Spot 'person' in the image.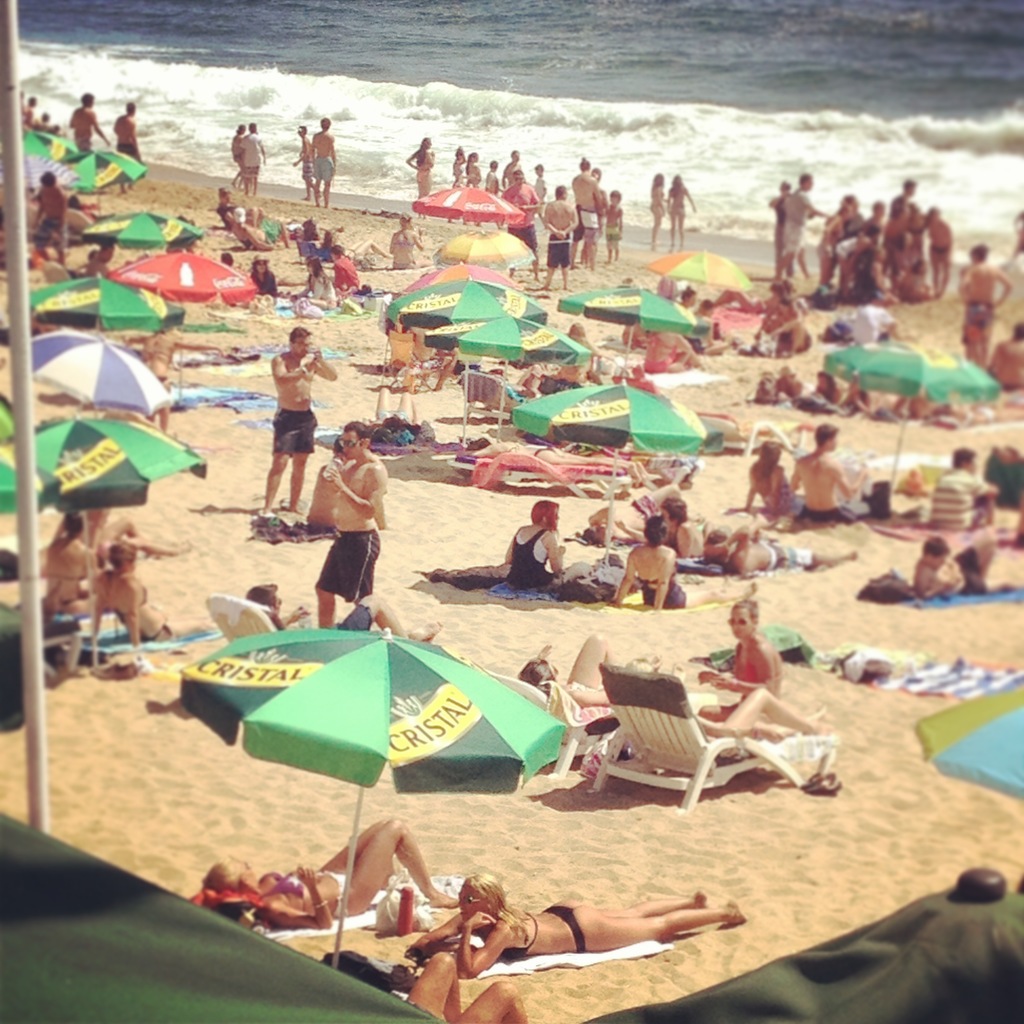
'person' found at region(21, 512, 100, 628).
